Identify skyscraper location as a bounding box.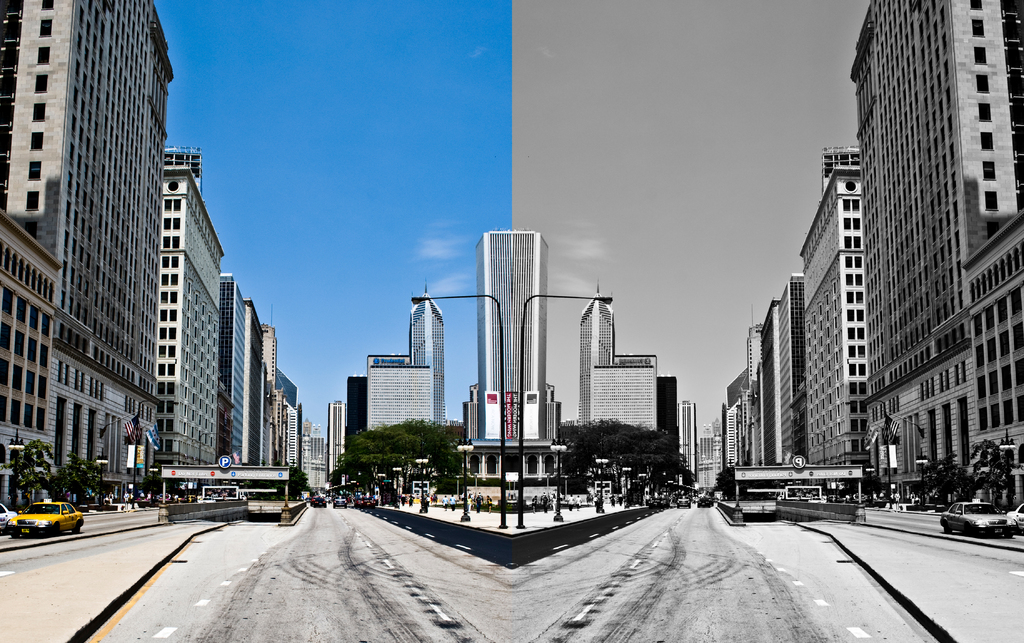
box(762, 274, 801, 464).
